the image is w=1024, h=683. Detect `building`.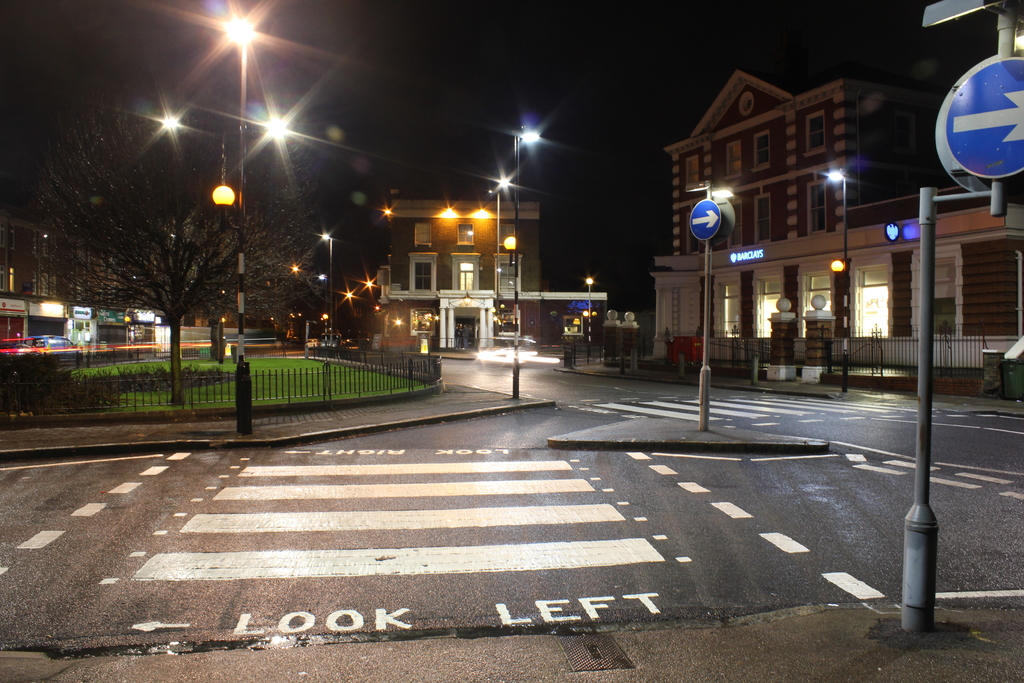
Detection: pyautogui.locateOnScreen(377, 186, 607, 350).
